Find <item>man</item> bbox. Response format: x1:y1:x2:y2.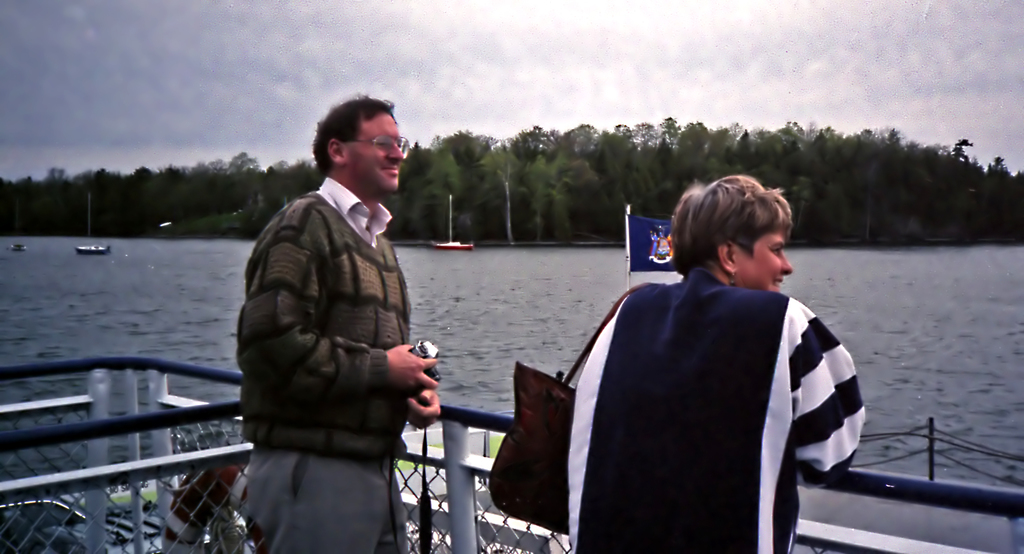
221:94:451:535.
